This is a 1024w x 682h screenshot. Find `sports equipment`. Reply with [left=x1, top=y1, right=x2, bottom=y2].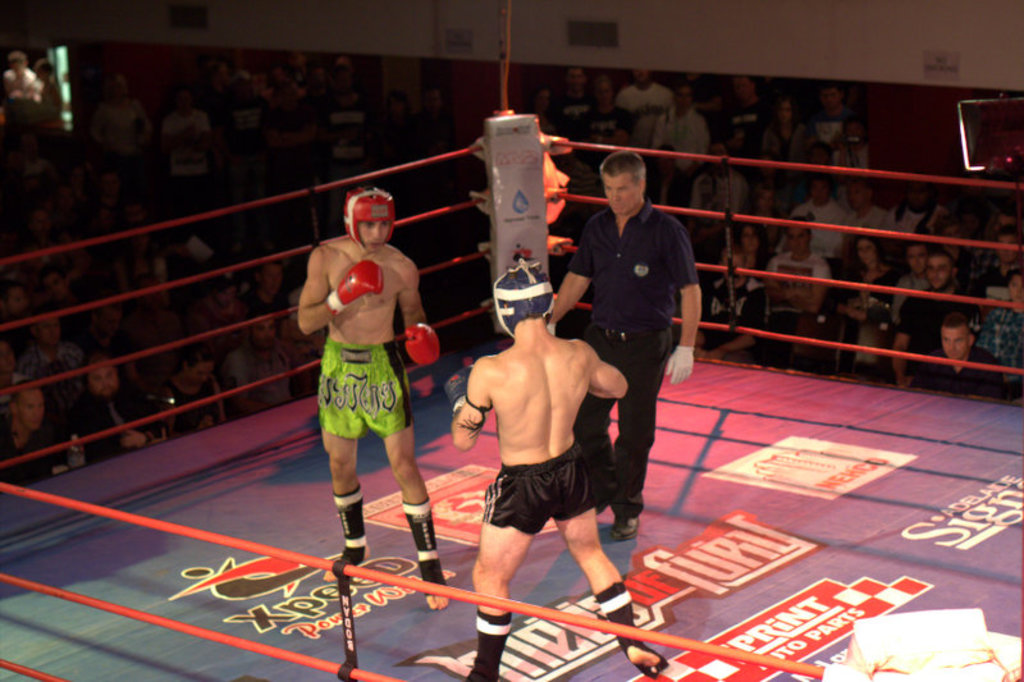
[left=325, top=258, right=383, bottom=315].
